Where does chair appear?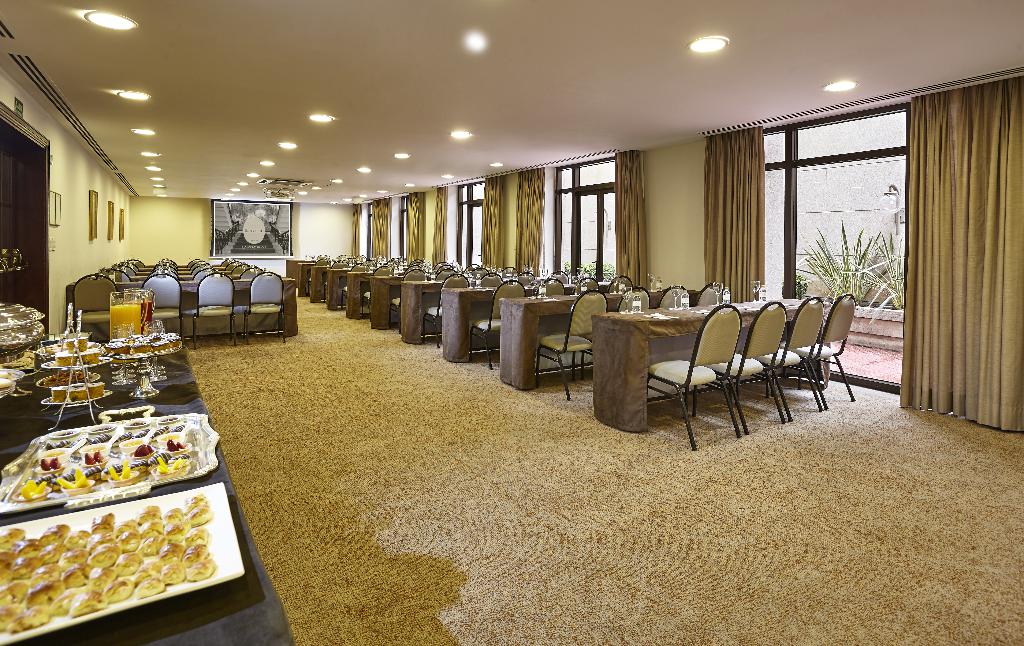
Appears at [left=363, top=265, right=394, bottom=320].
